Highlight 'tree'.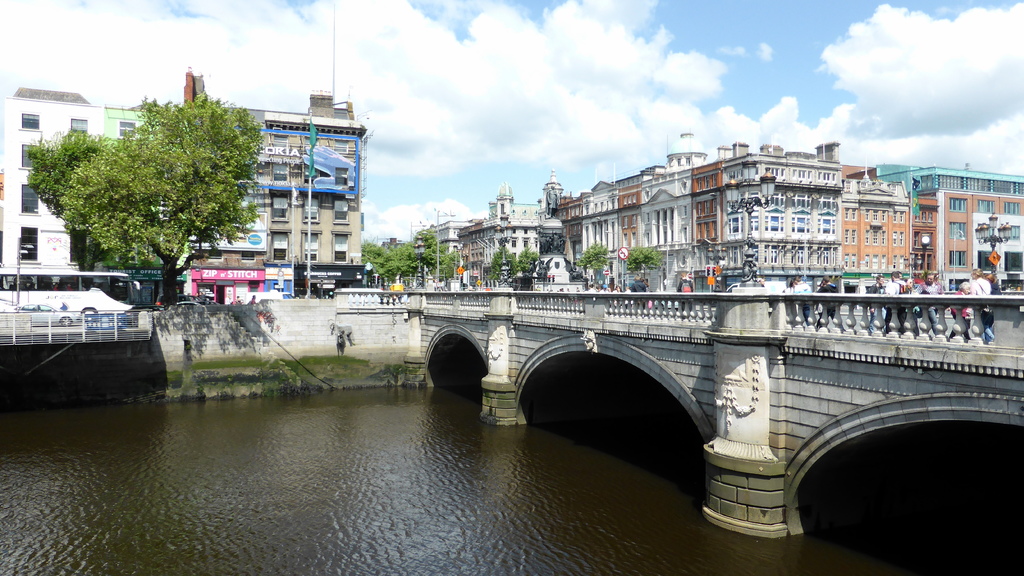
Highlighted region: <box>580,243,612,295</box>.
